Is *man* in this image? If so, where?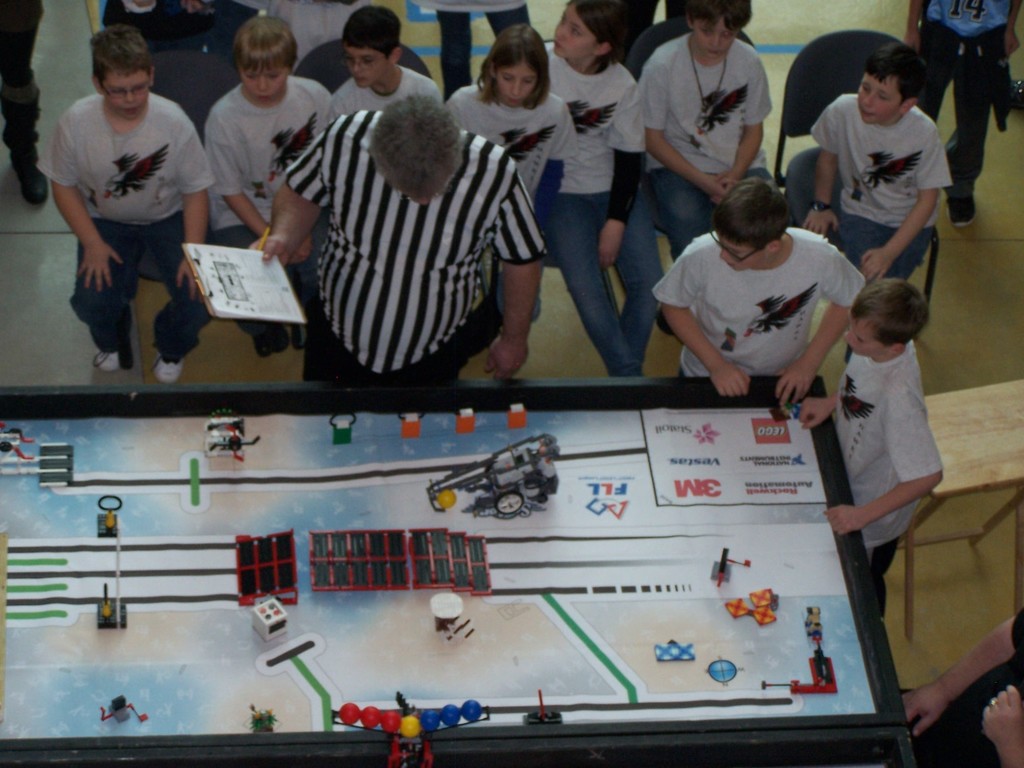
Yes, at x1=241, y1=96, x2=550, y2=387.
